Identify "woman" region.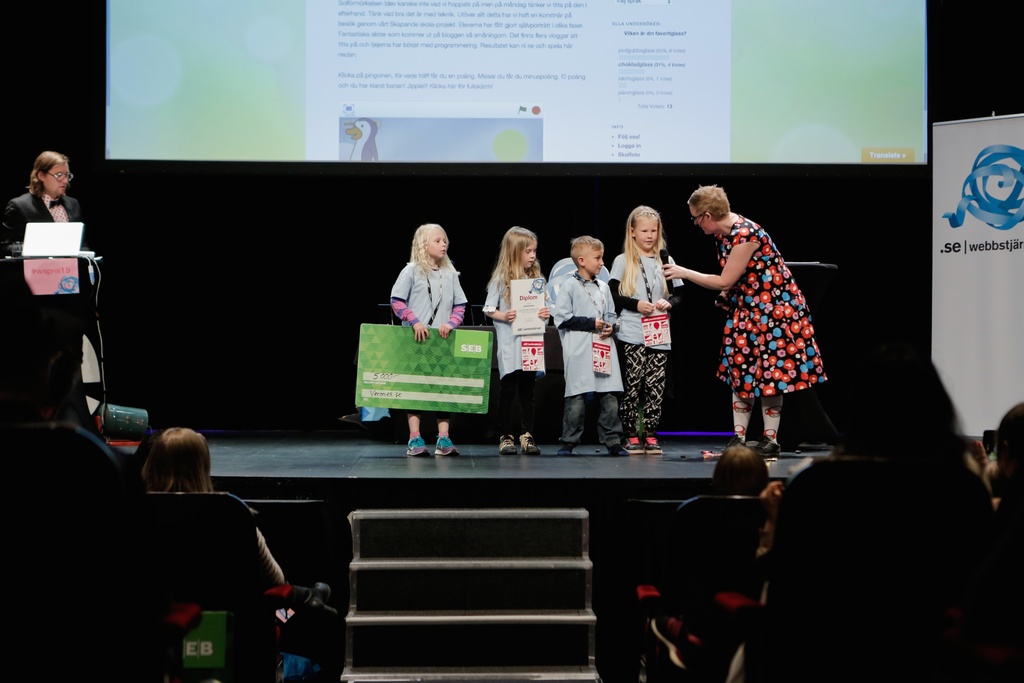
Region: (671,184,838,461).
